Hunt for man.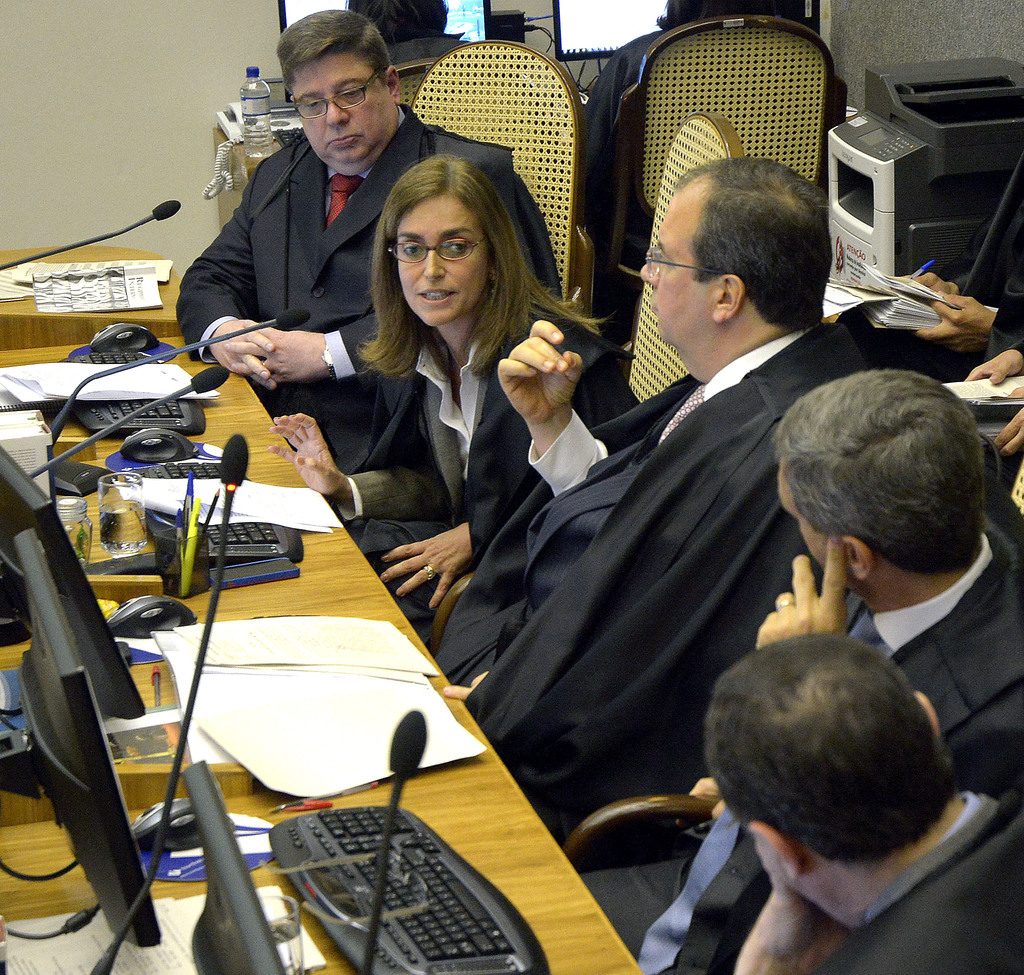
Hunted down at [570, 364, 1023, 974].
